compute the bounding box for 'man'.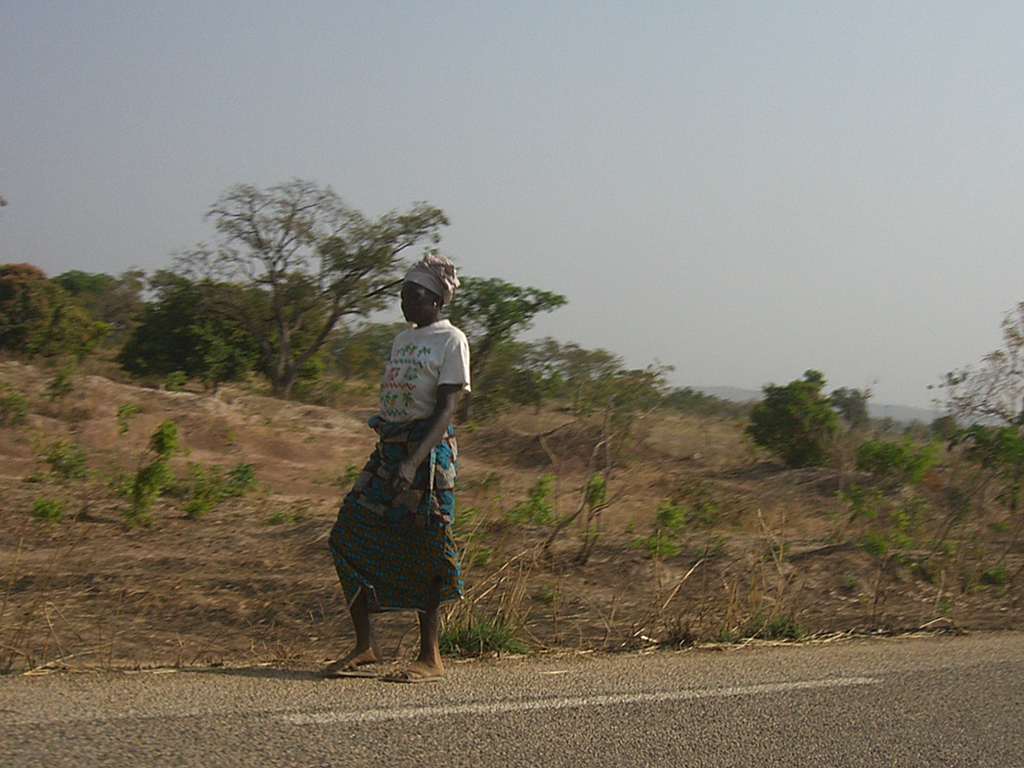
locate(327, 265, 478, 715).
